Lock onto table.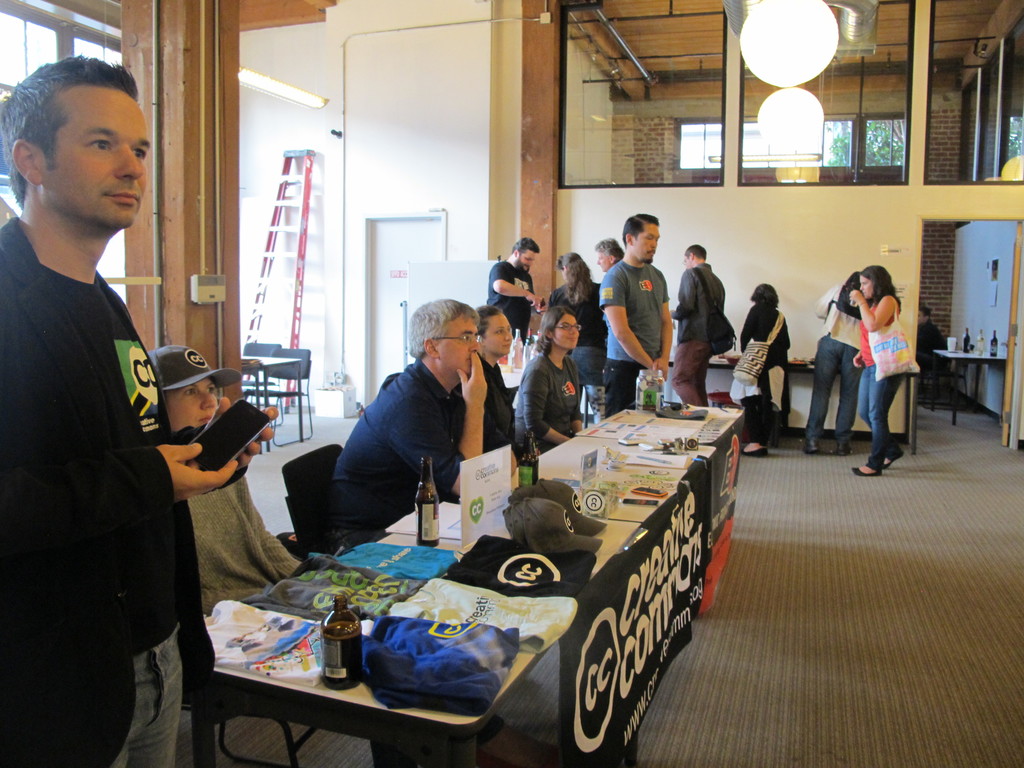
Locked: <bbox>206, 394, 753, 763</bbox>.
